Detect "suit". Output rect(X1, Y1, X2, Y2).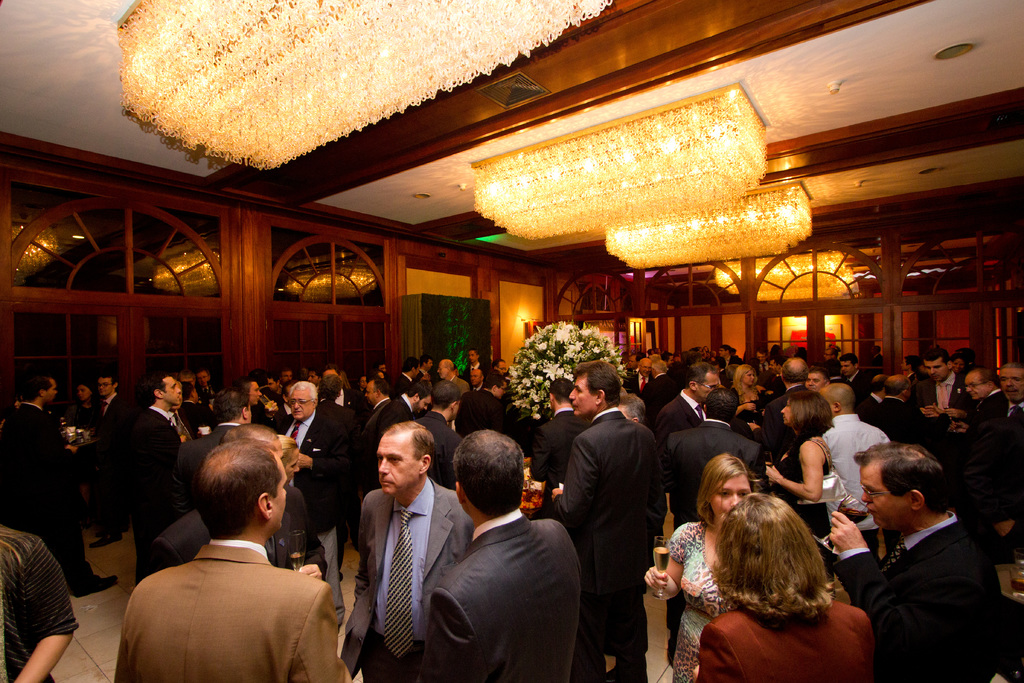
rect(868, 395, 941, 457).
